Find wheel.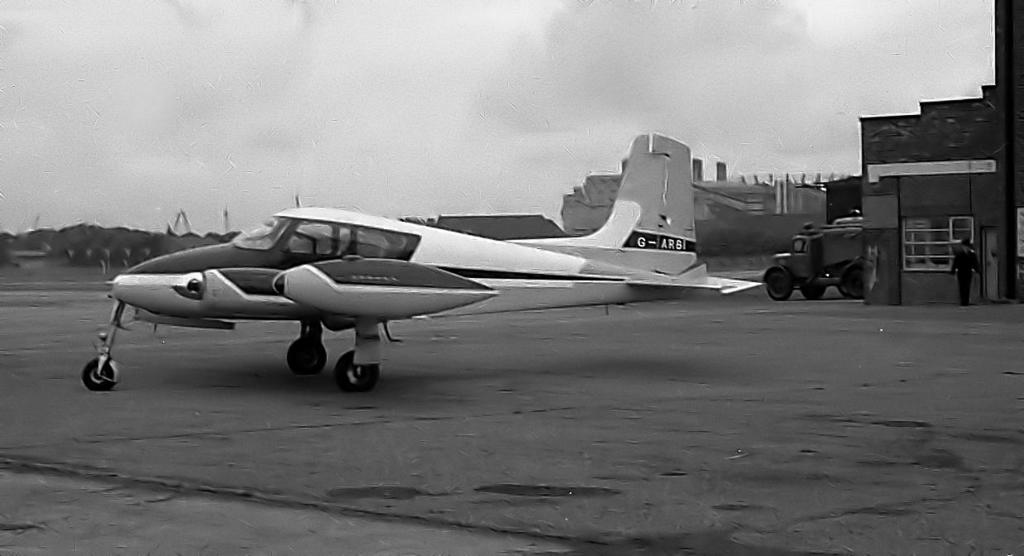
<box>846,271,863,296</box>.
